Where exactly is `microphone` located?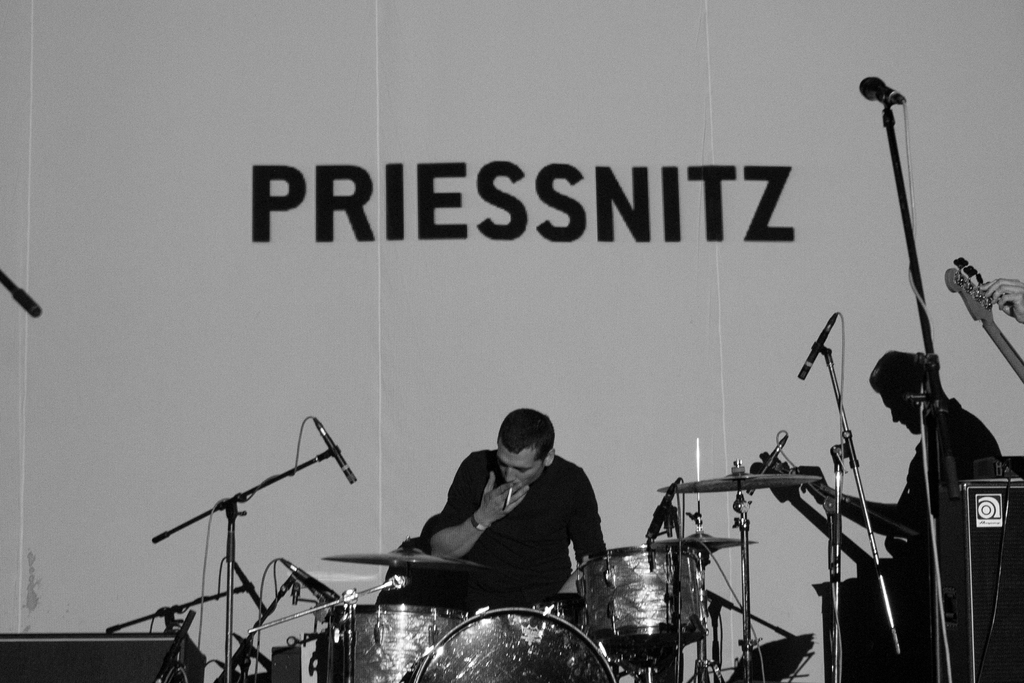
Its bounding box is left=317, top=413, right=364, bottom=490.
